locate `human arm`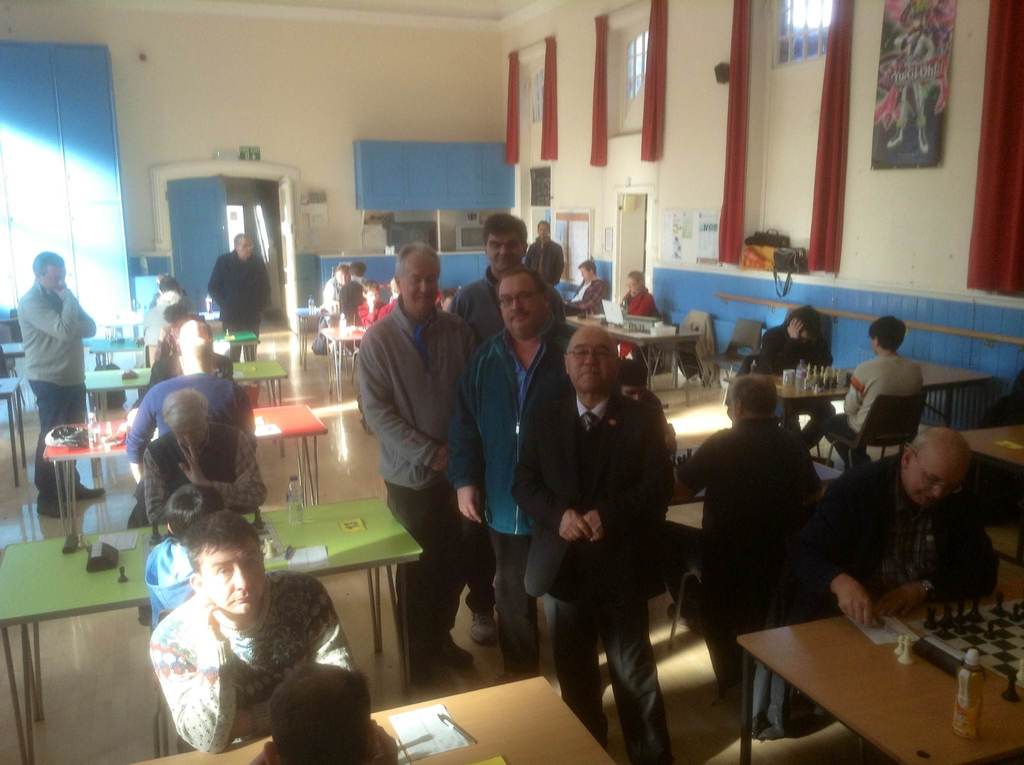
{"x1": 290, "y1": 575, "x2": 366, "y2": 692}
